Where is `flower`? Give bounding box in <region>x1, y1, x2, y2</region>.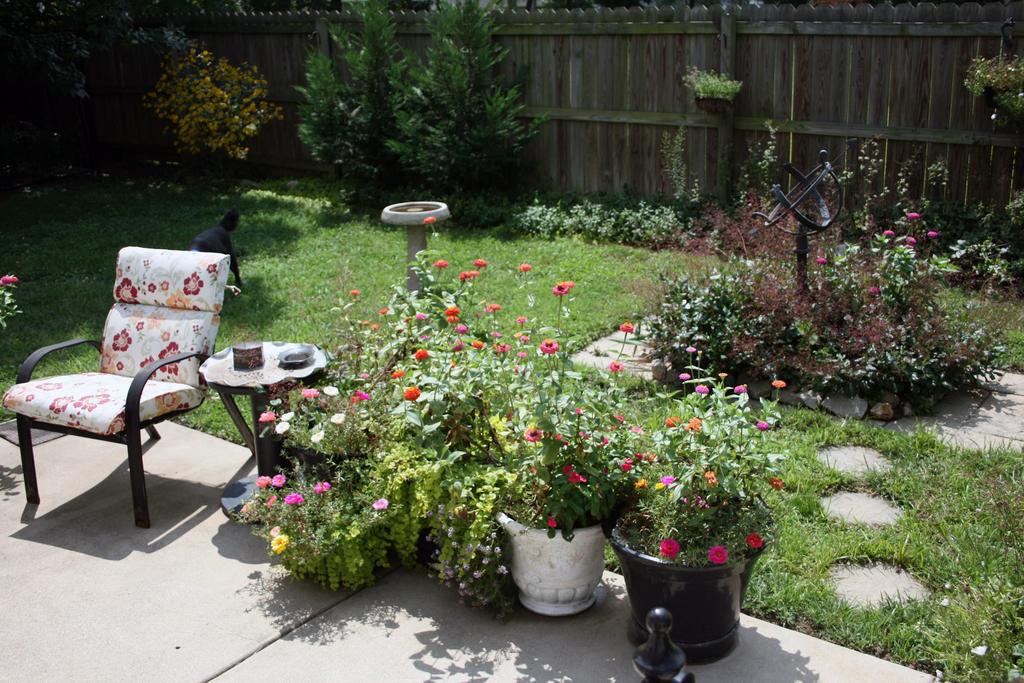
<region>278, 494, 305, 506</region>.
